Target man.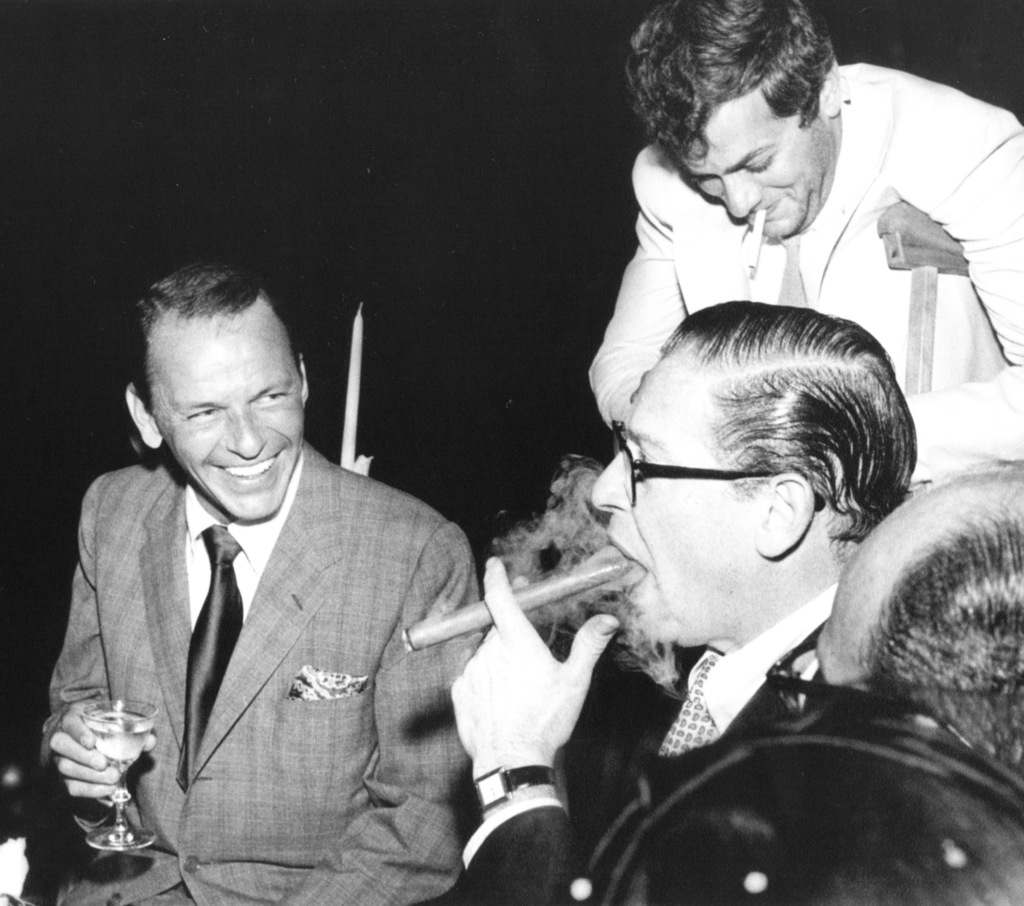
Target region: detection(439, 287, 921, 905).
